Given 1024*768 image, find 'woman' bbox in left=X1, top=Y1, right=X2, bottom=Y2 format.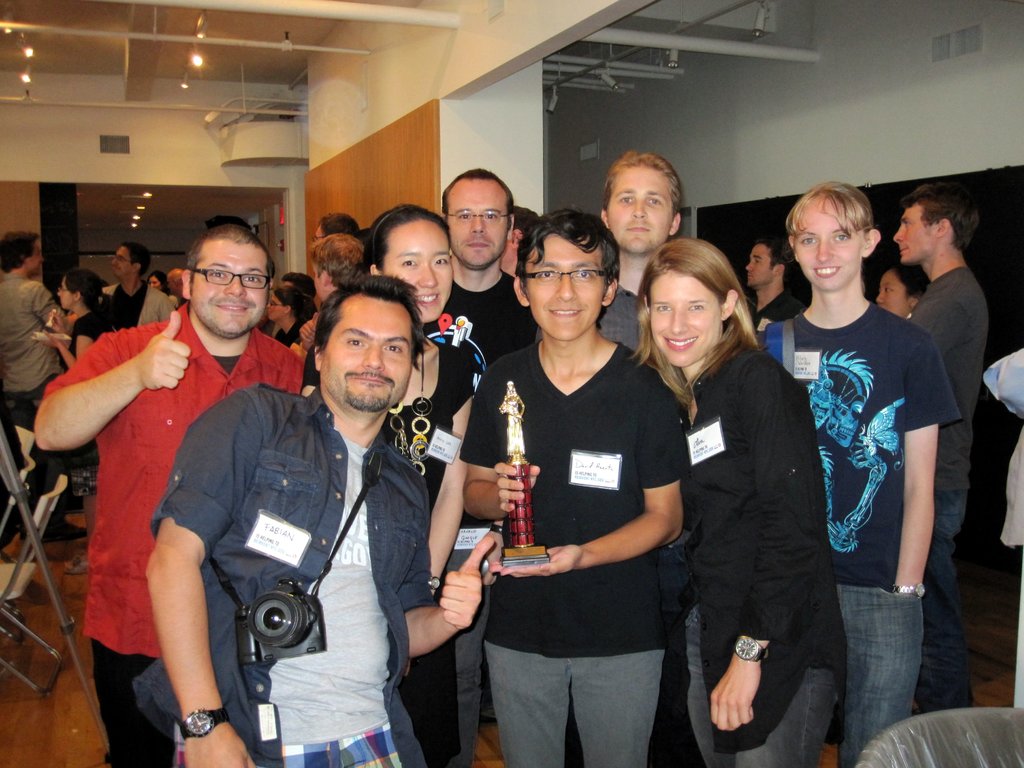
left=302, top=207, right=478, bottom=767.
